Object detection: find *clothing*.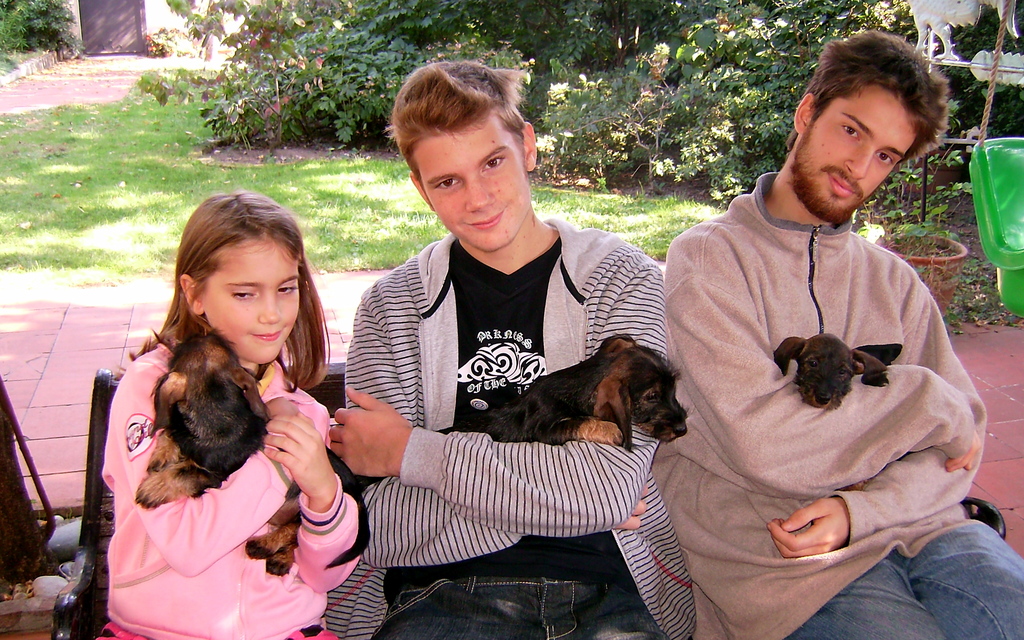
[left=108, top=343, right=367, bottom=639].
